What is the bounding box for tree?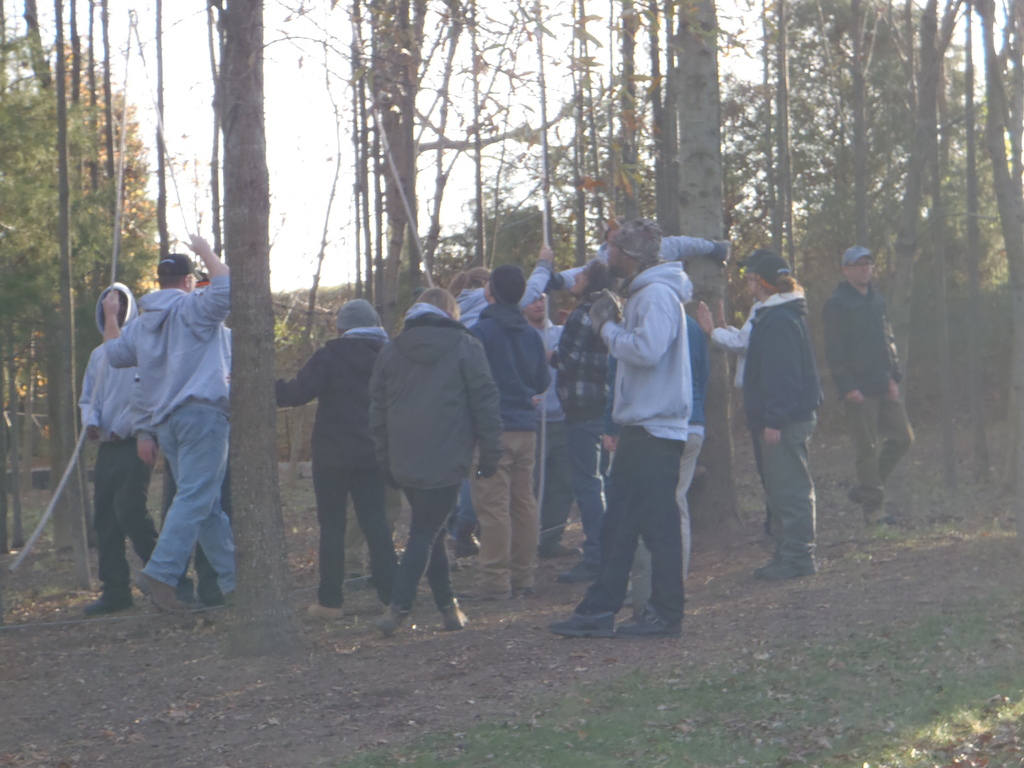
<bbox>412, 166, 578, 275</bbox>.
